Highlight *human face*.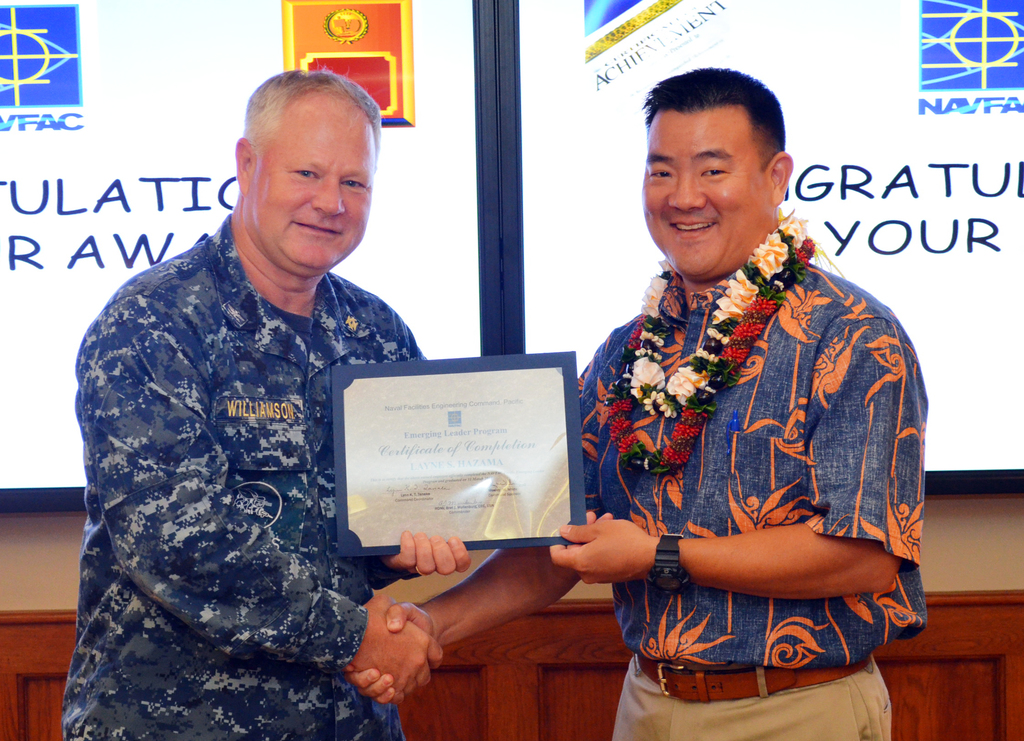
Highlighted region: 645:109:776:279.
